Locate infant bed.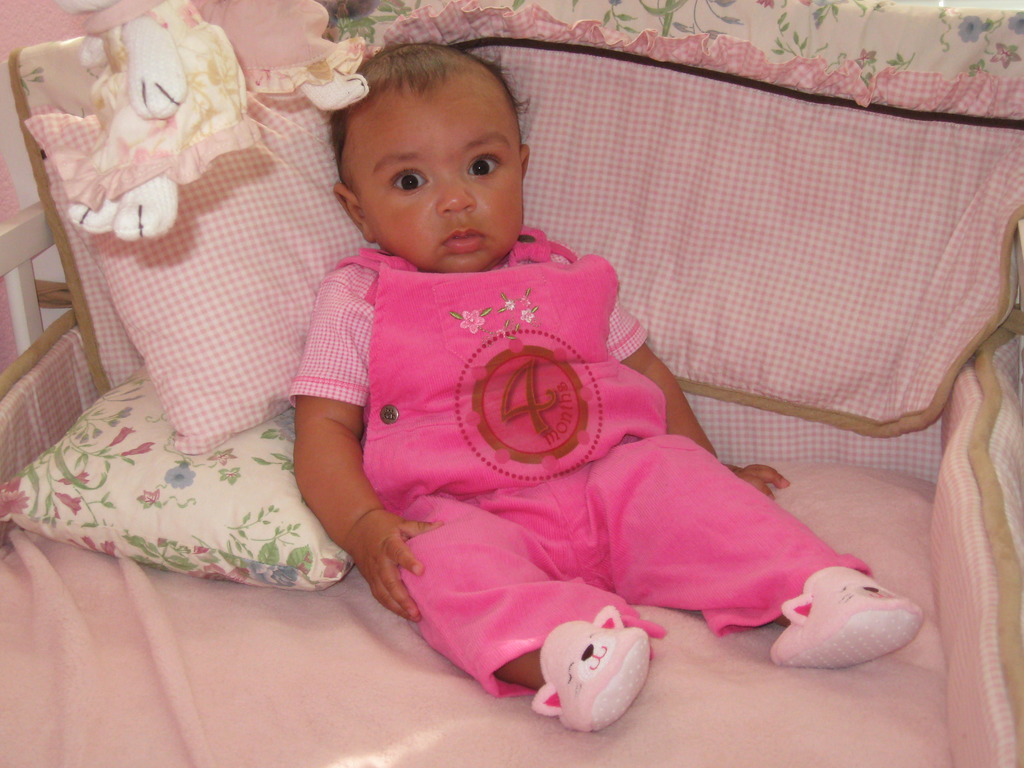
Bounding box: (x1=0, y1=0, x2=1023, y2=765).
